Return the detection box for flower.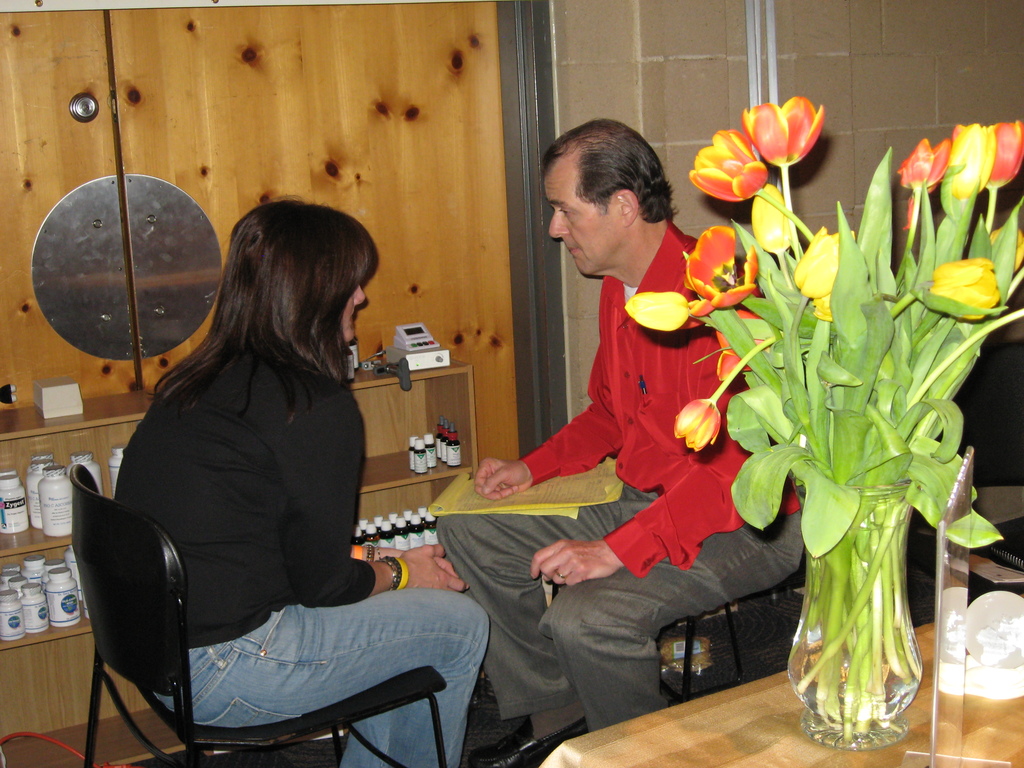
box=[812, 288, 836, 325].
